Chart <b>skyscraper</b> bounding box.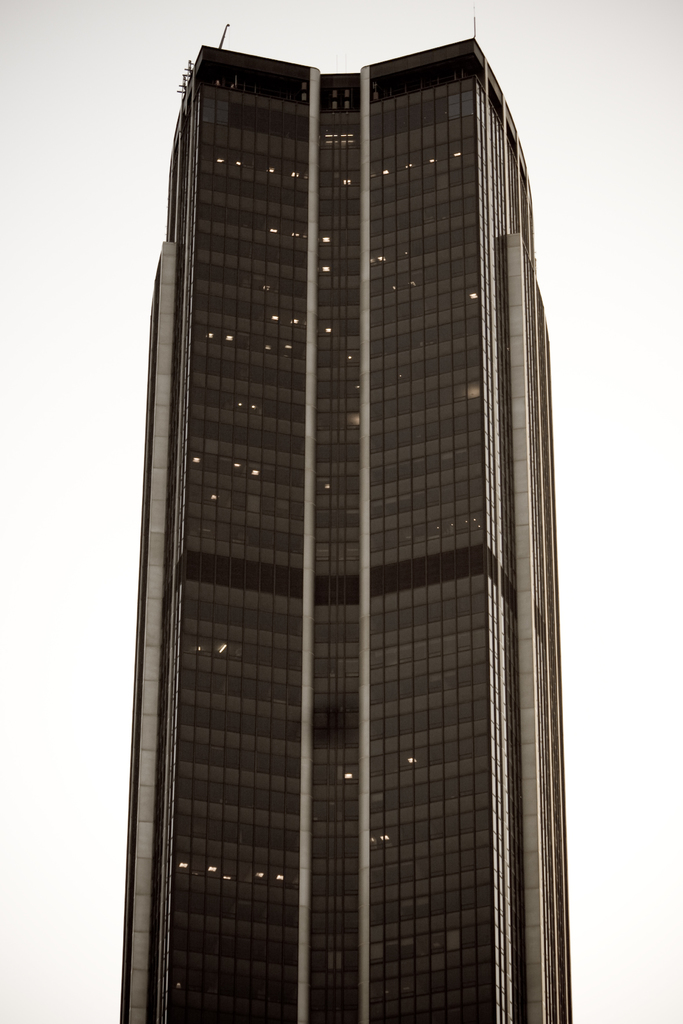
Charted: 110/14/595/1023.
